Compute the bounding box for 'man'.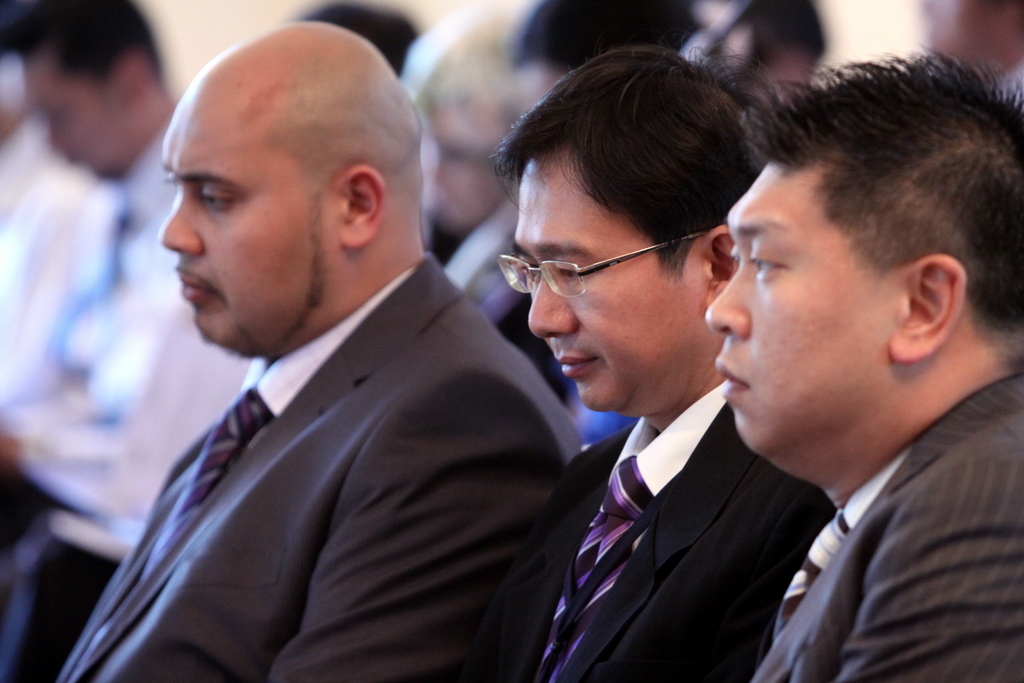
Rect(37, 34, 608, 673).
